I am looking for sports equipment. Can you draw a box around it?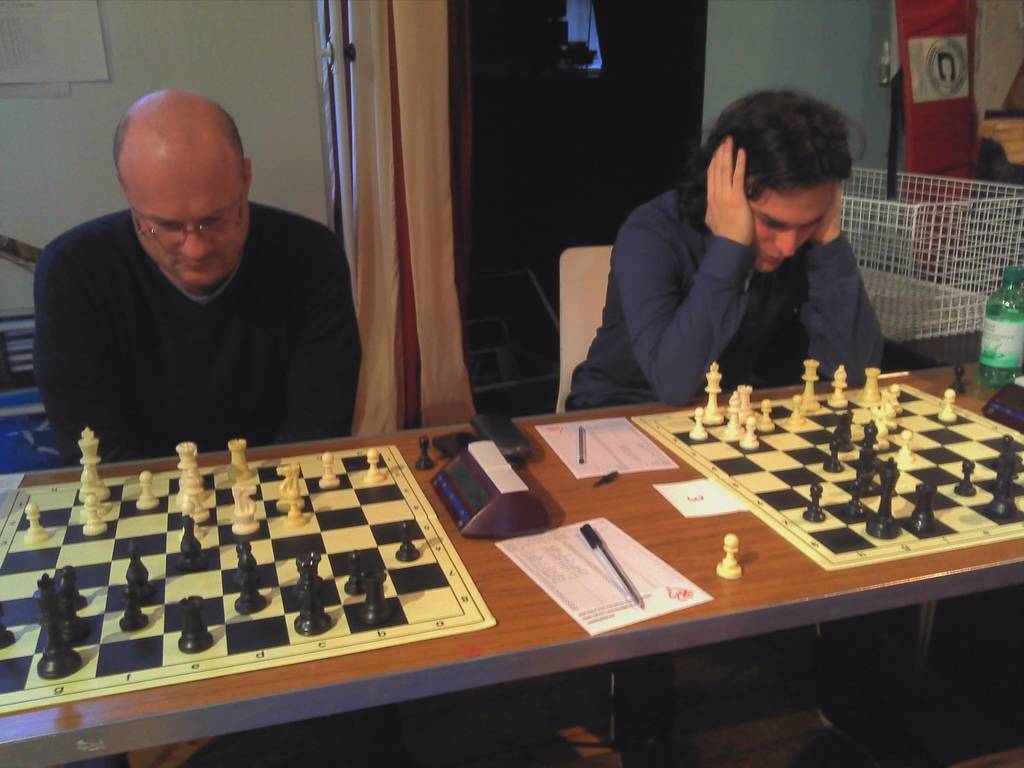
Sure, the bounding box is box=[713, 535, 741, 580].
